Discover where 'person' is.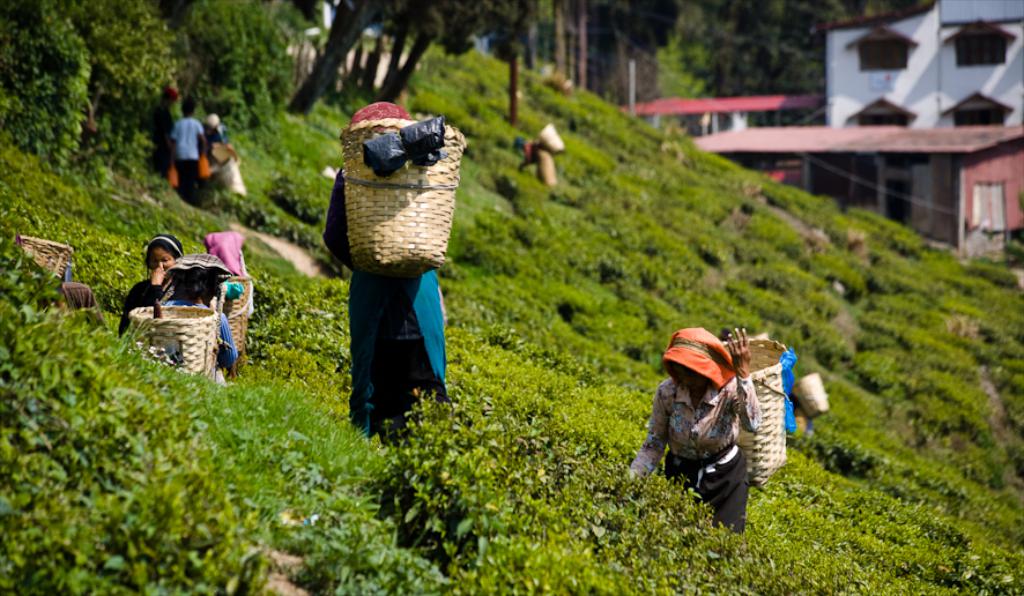
Discovered at rect(172, 95, 207, 206).
